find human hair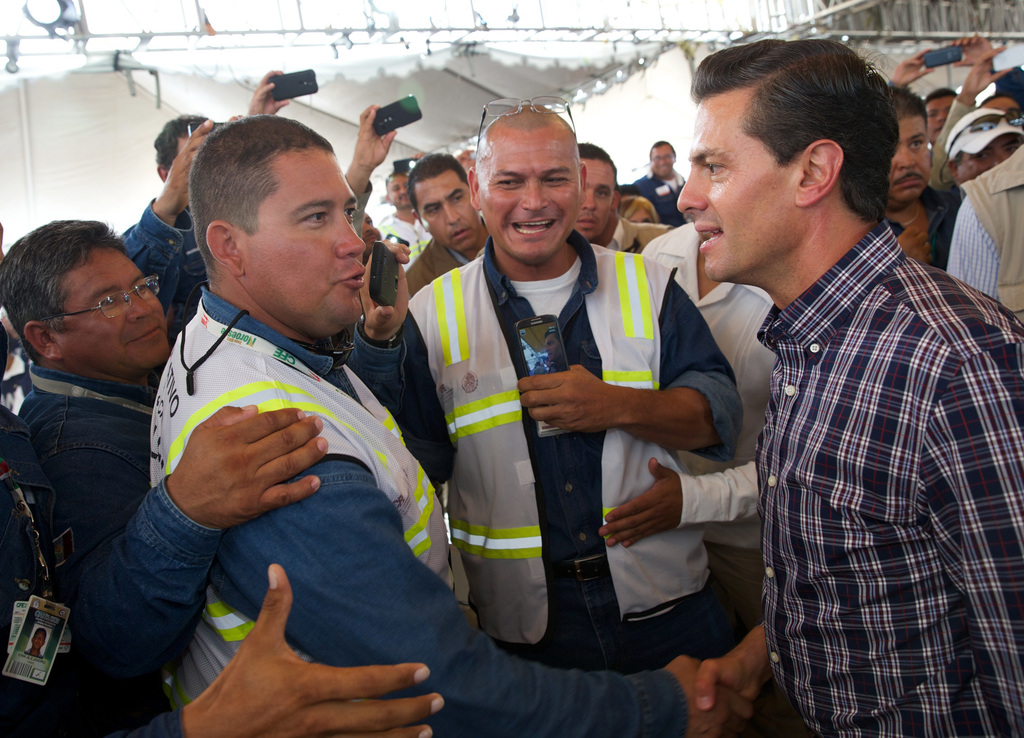
detection(576, 143, 617, 191)
